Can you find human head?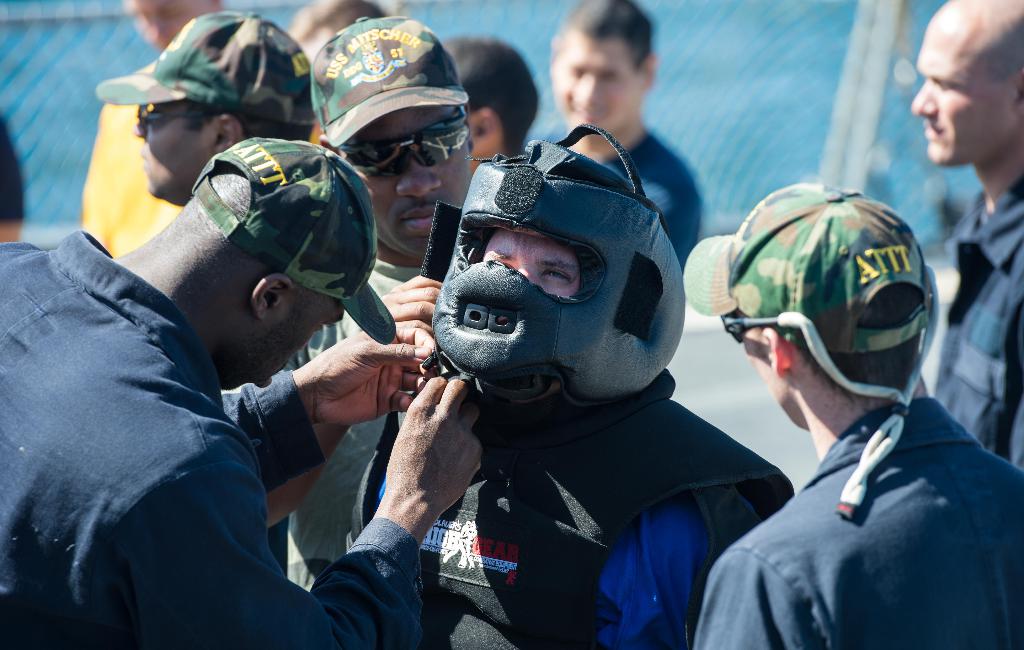
Yes, bounding box: l=549, t=0, r=655, b=140.
